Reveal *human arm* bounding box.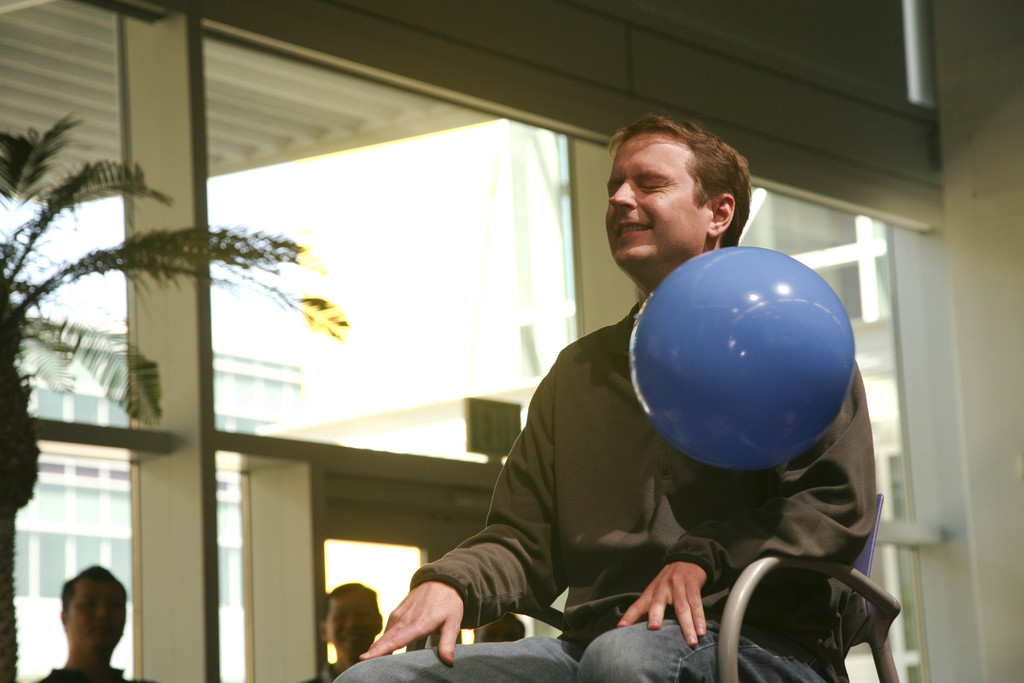
Revealed: locate(605, 352, 884, 651).
